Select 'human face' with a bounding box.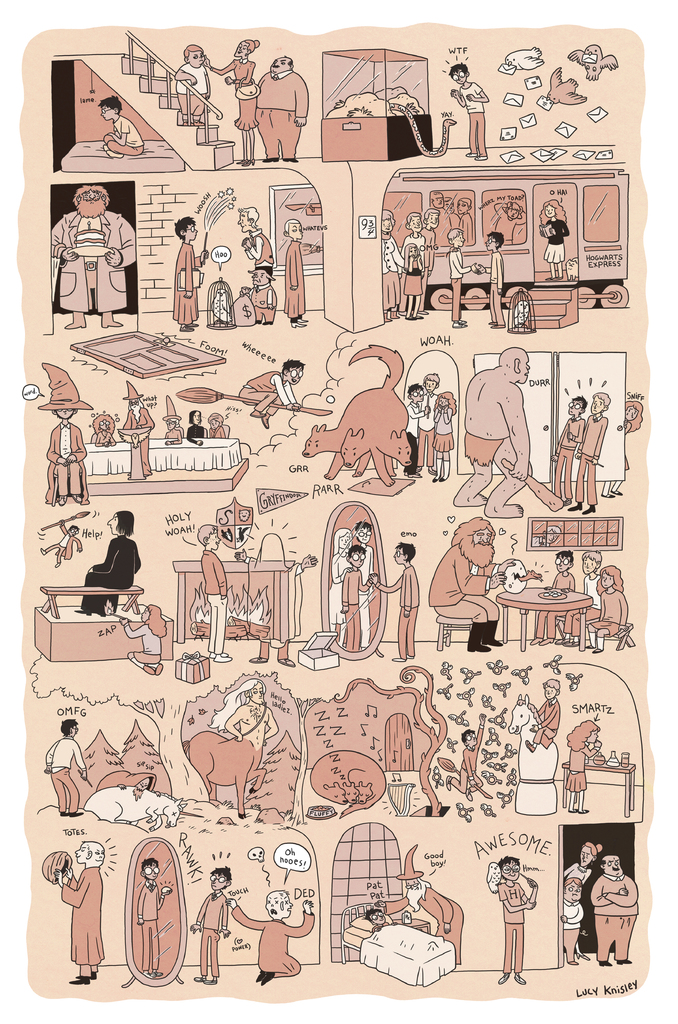
rect(407, 876, 428, 915).
